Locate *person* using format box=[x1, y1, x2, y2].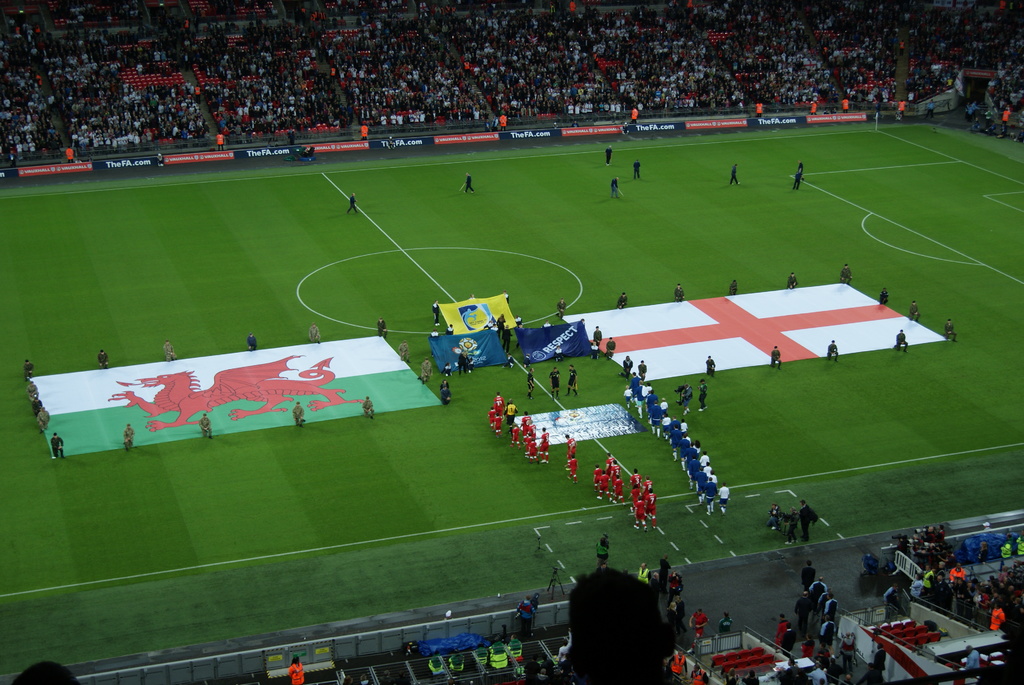
box=[772, 344, 783, 369].
